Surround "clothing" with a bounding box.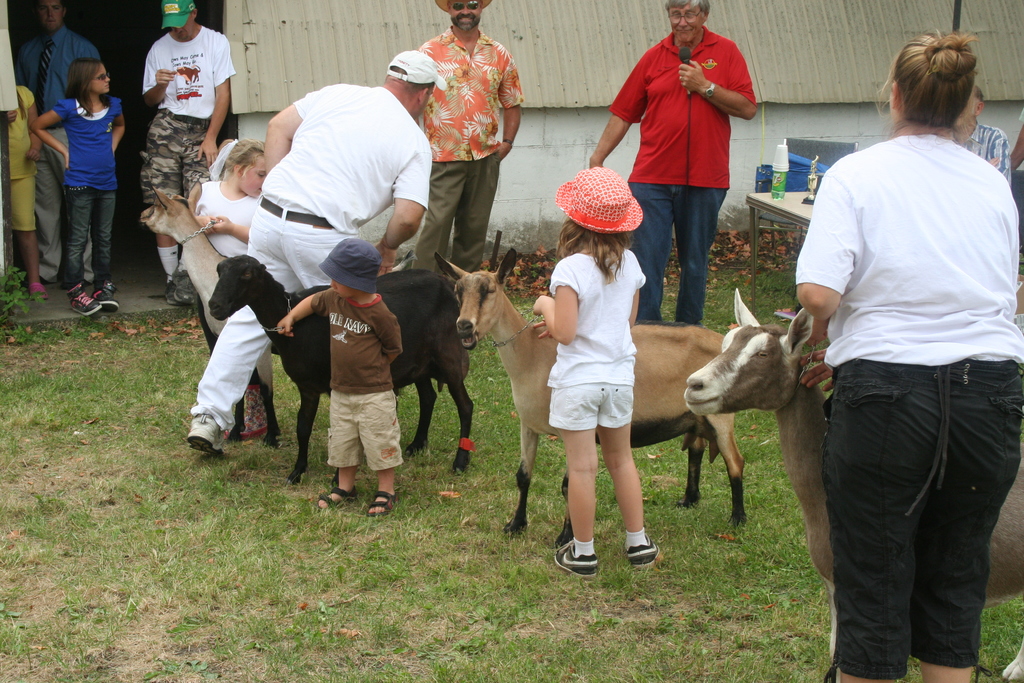
rect(136, 19, 227, 205).
